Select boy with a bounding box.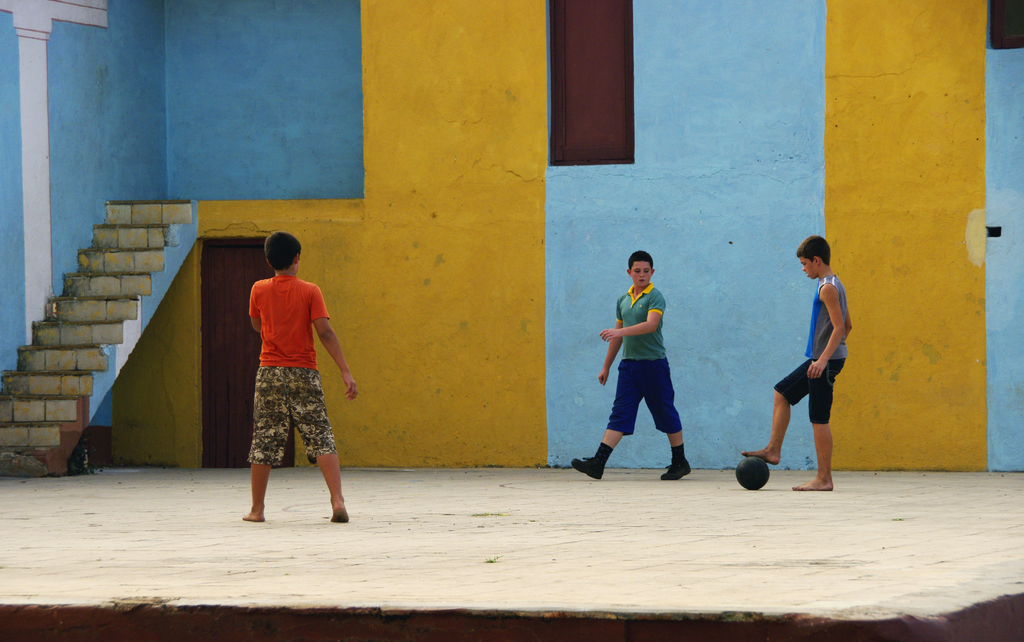
BBox(572, 253, 693, 481).
